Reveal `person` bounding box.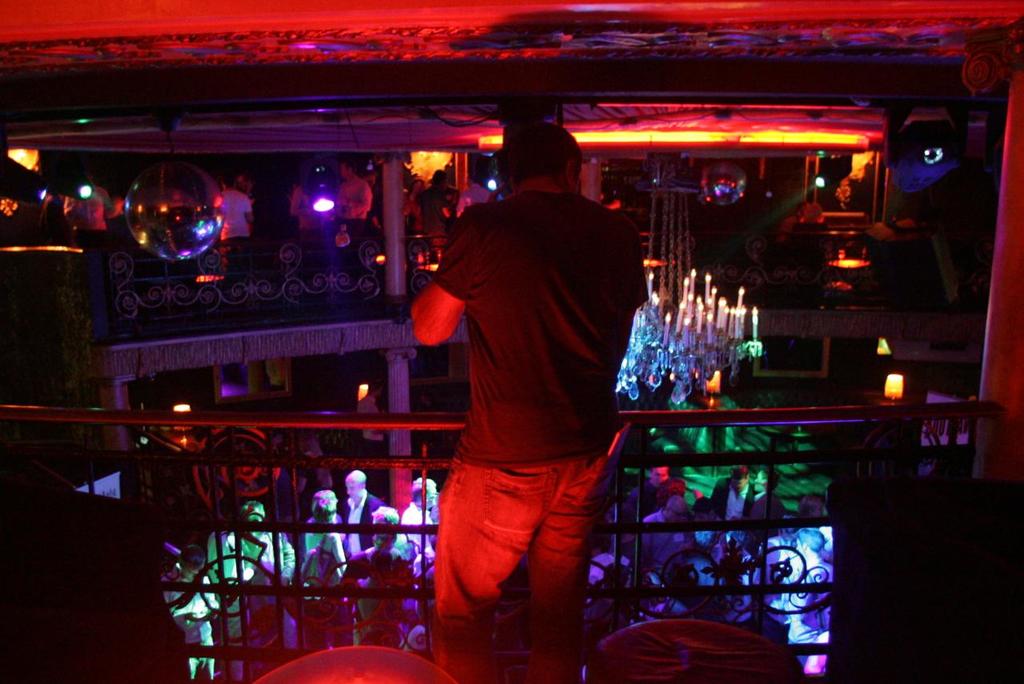
Revealed: (x1=402, y1=162, x2=647, y2=657).
